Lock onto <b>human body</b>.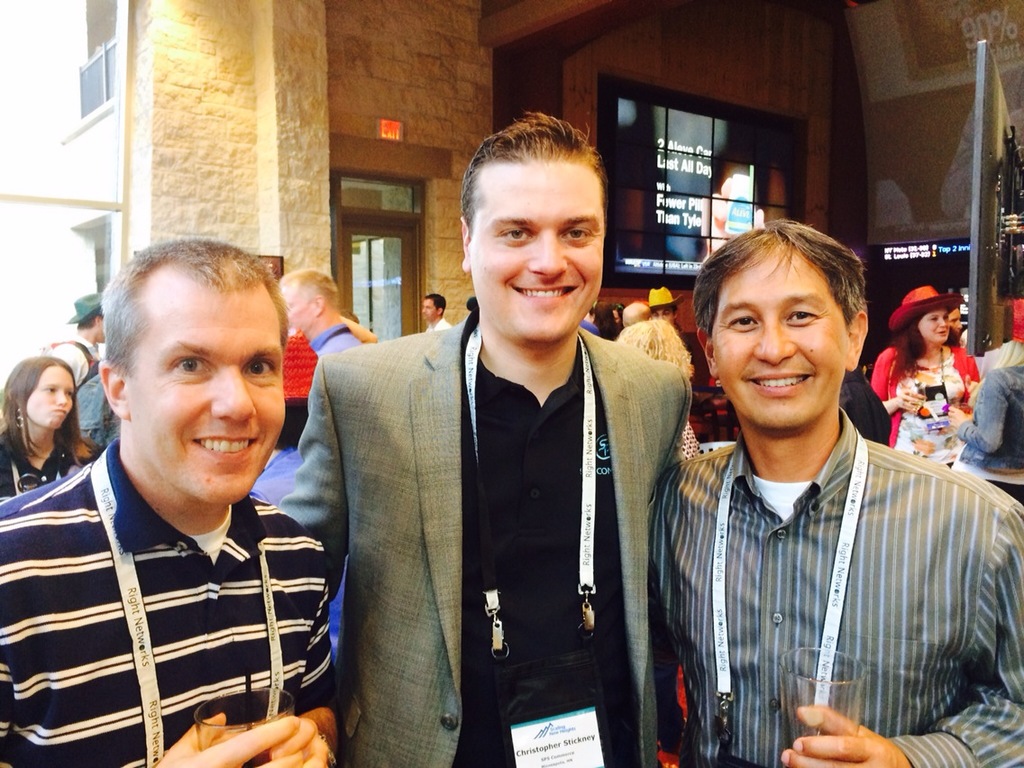
Locked: rect(204, 173, 822, 767).
